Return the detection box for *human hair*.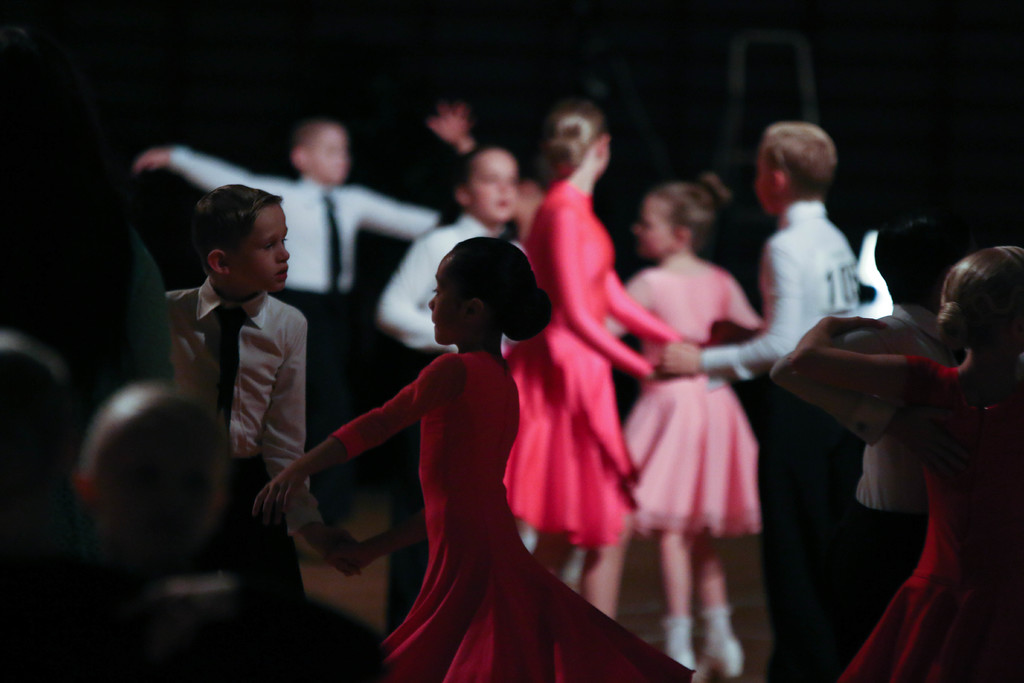
locate(876, 213, 961, 307).
